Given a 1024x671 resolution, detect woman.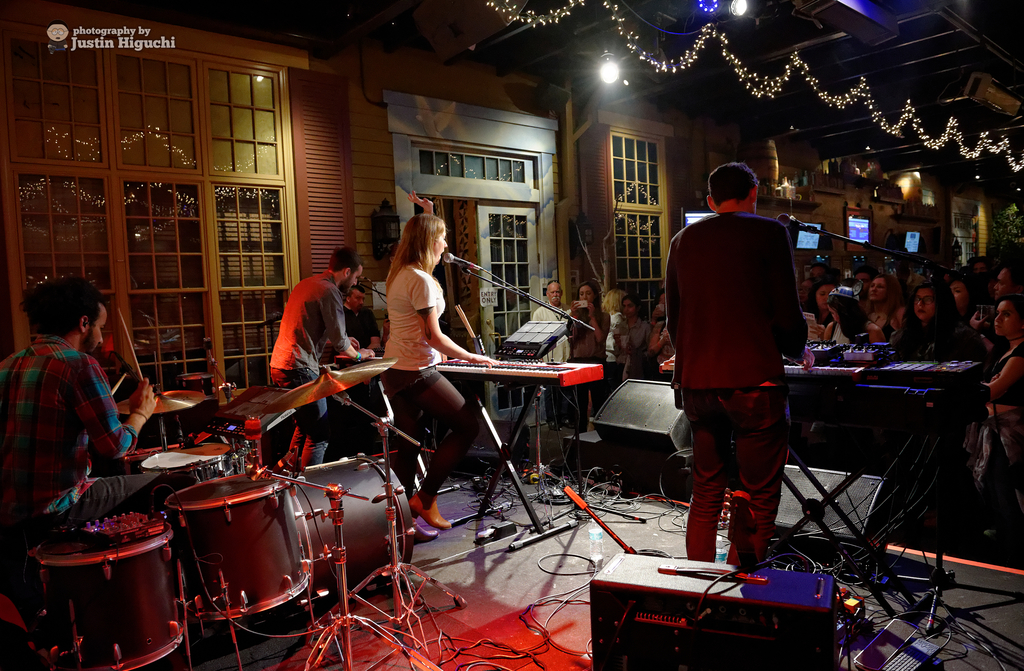
{"left": 610, "top": 284, "right": 649, "bottom": 377}.
